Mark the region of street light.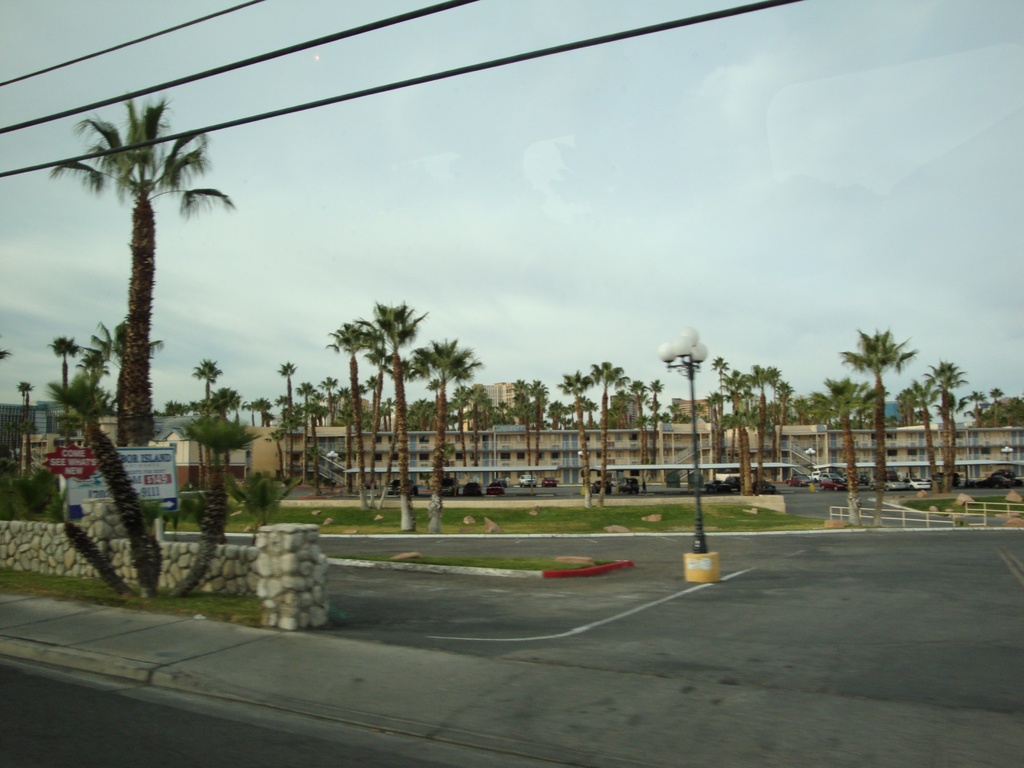
Region: x1=806 y1=449 x2=816 y2=481.
